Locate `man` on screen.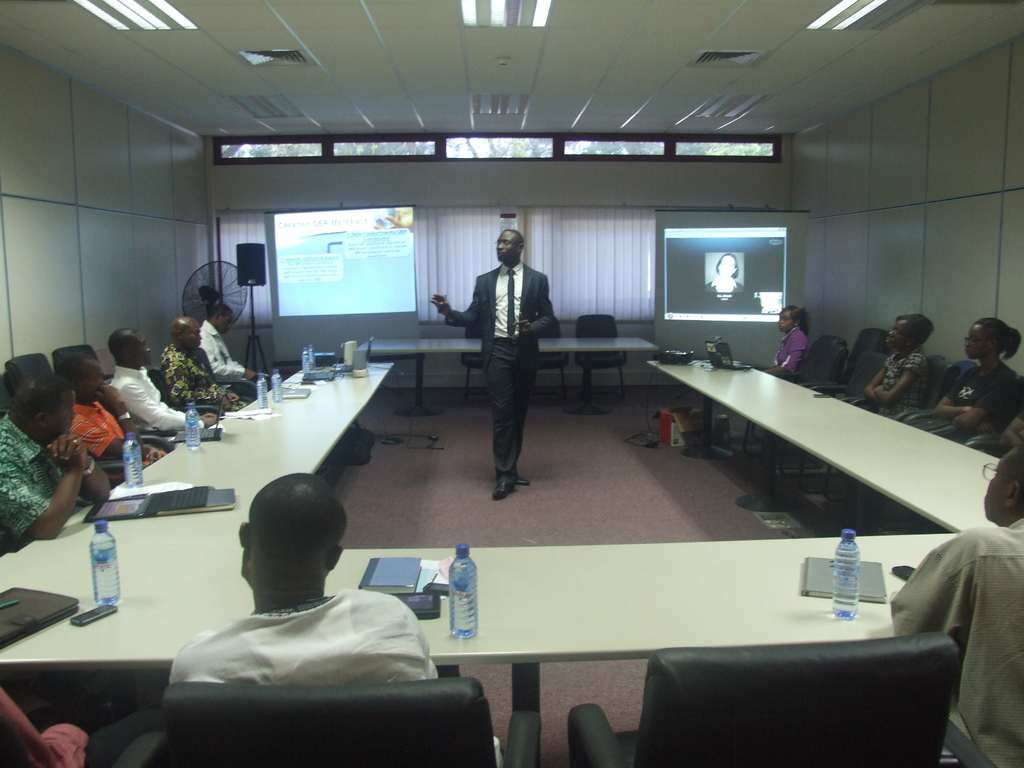
On screen at (left=62, top=351, right=170, bottom=470).
